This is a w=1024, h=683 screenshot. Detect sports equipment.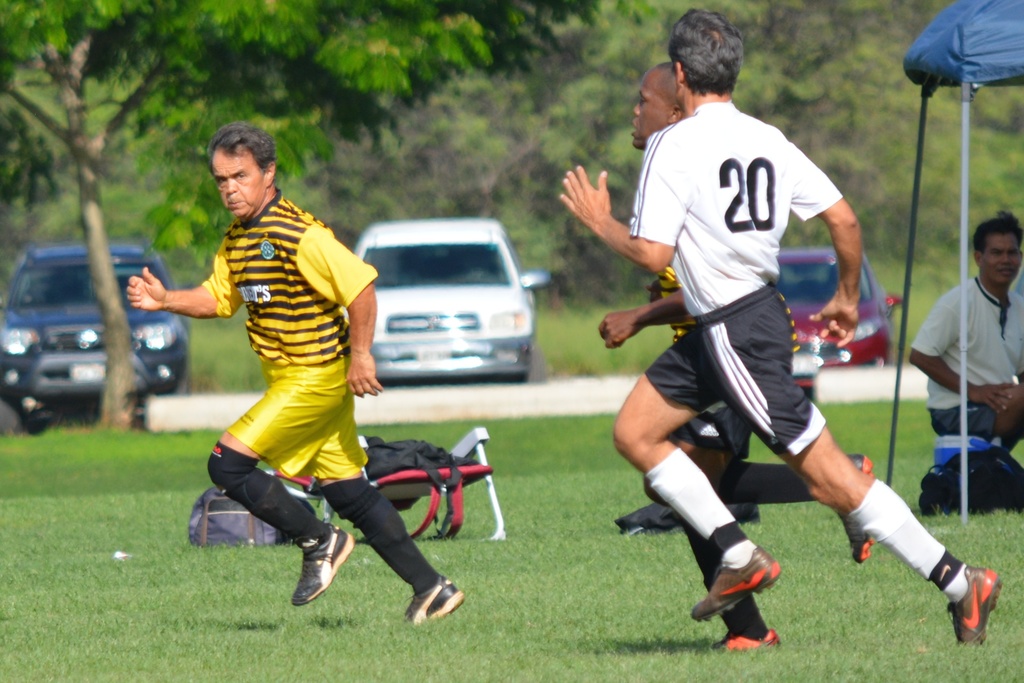
bbox=[715, 623, 778, 650].
